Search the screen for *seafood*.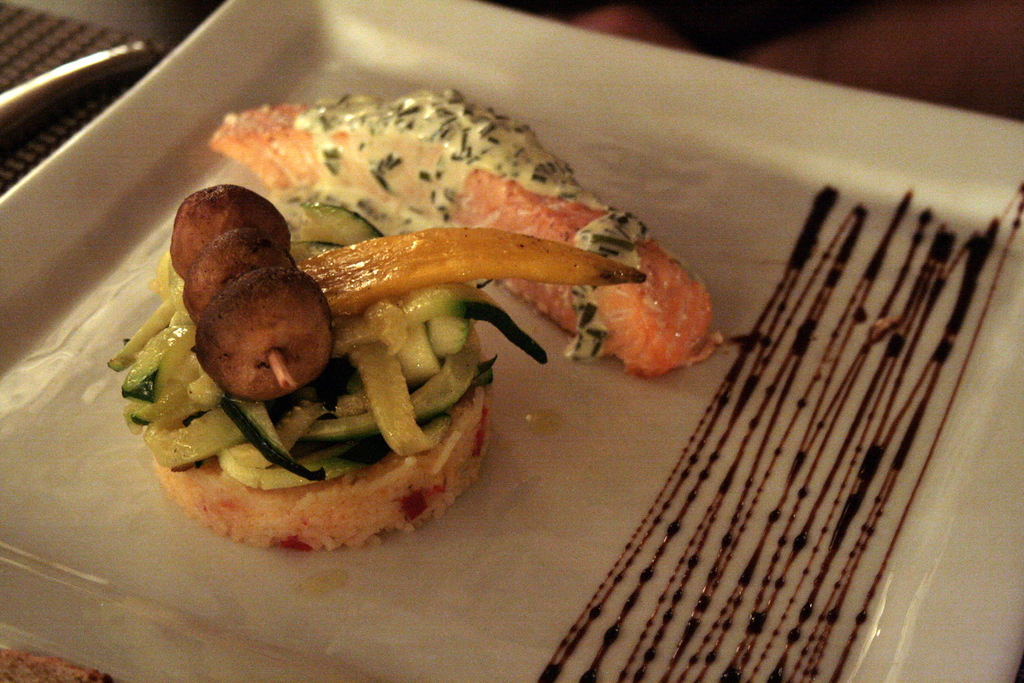
Found at box=[207, 90, 726, 383].
